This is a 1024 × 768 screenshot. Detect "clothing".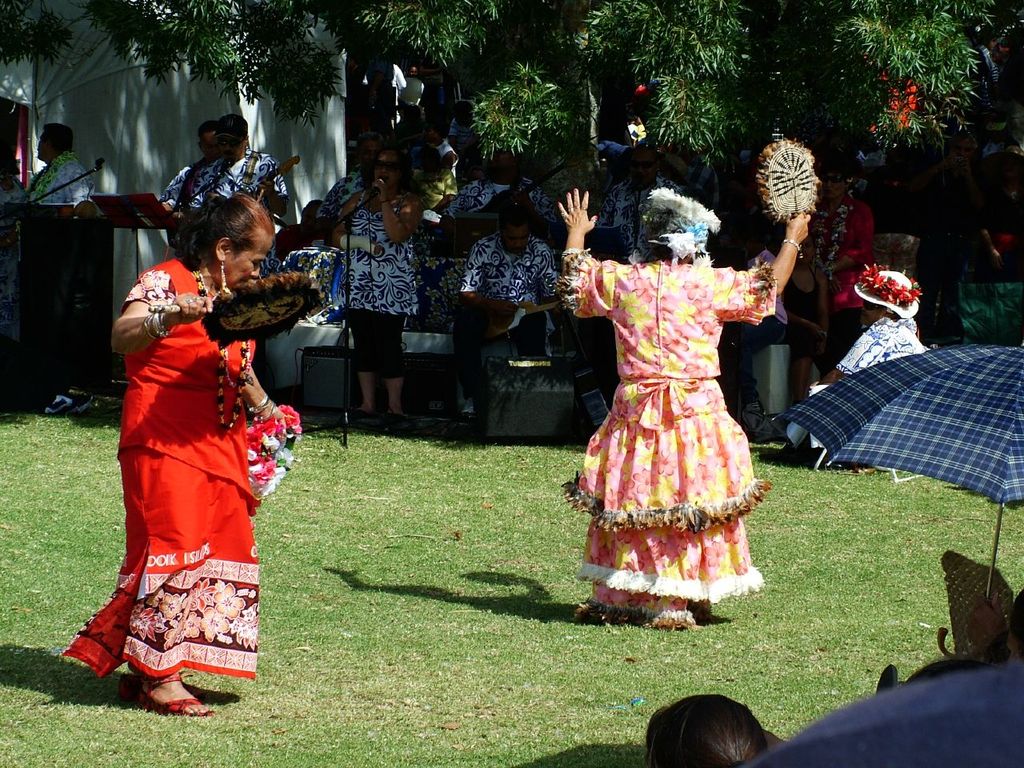
(x1=448, y1=176, x2=496, y2=222).
